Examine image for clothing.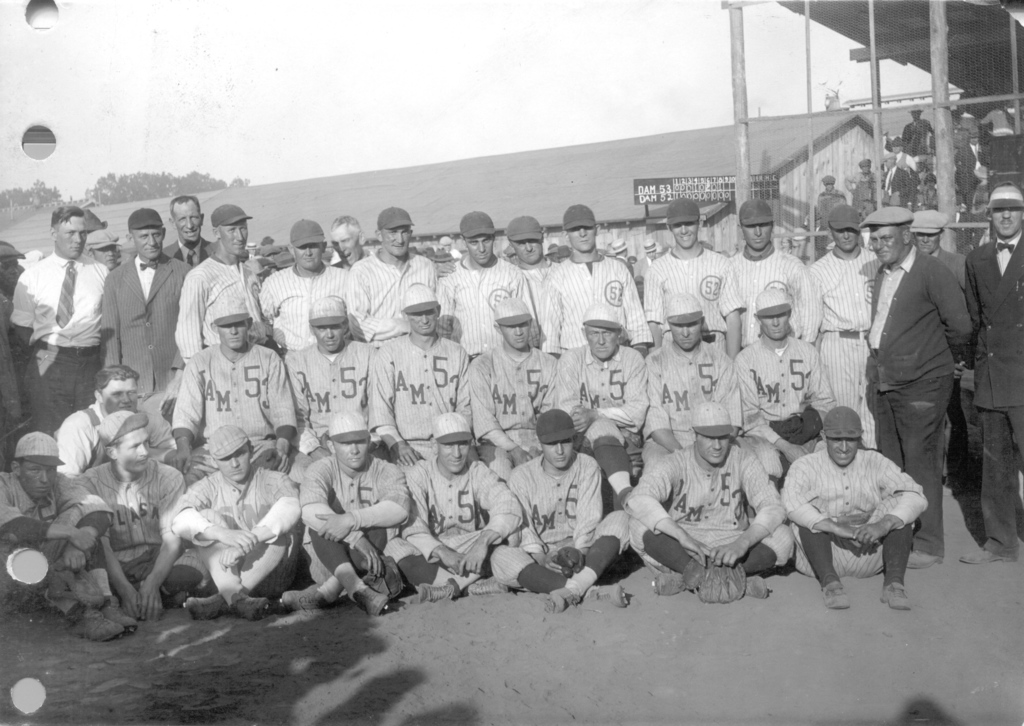
Examination result: 66:457:211:607.
